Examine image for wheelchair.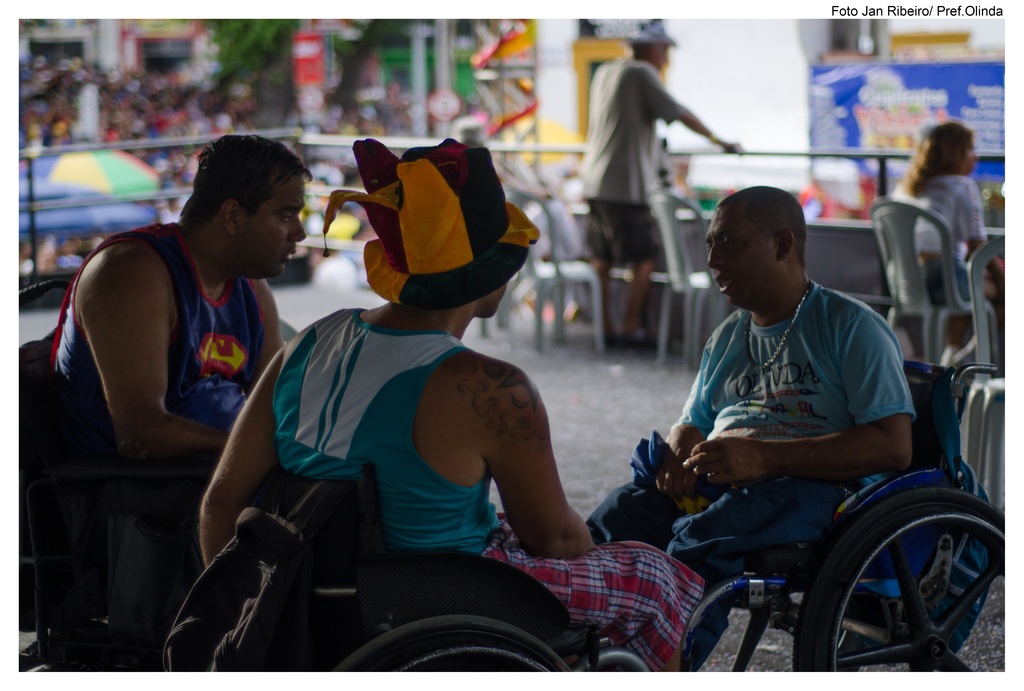
Examination result: pyautogui.locateOnScreen(628, 320, 1004, 656).
